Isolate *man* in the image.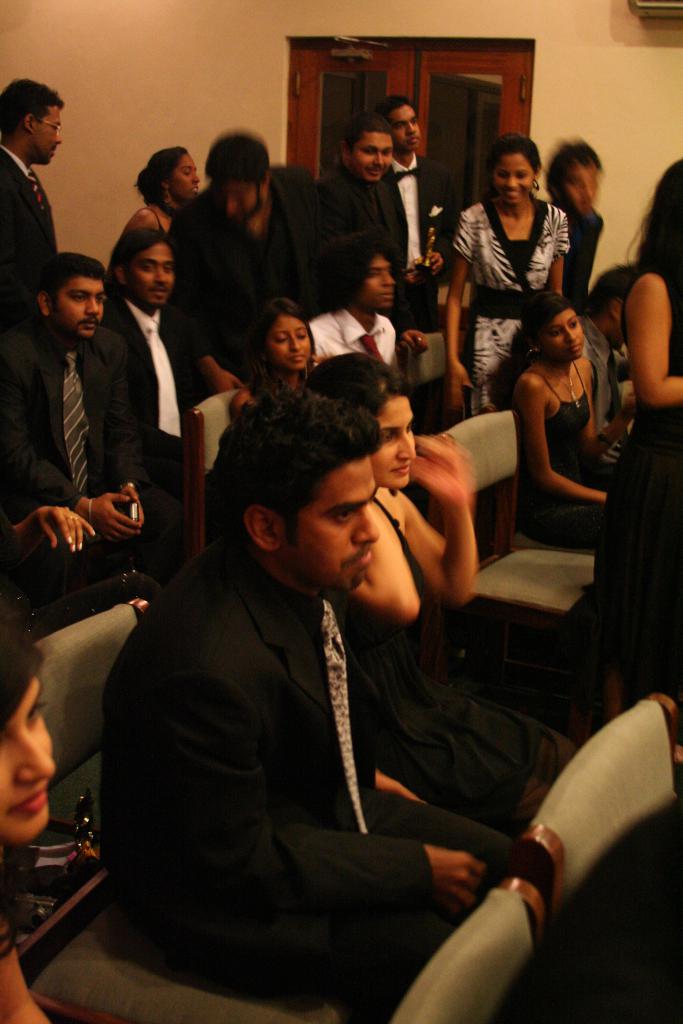
Isolated region: region(342, 101, 457, 322).
